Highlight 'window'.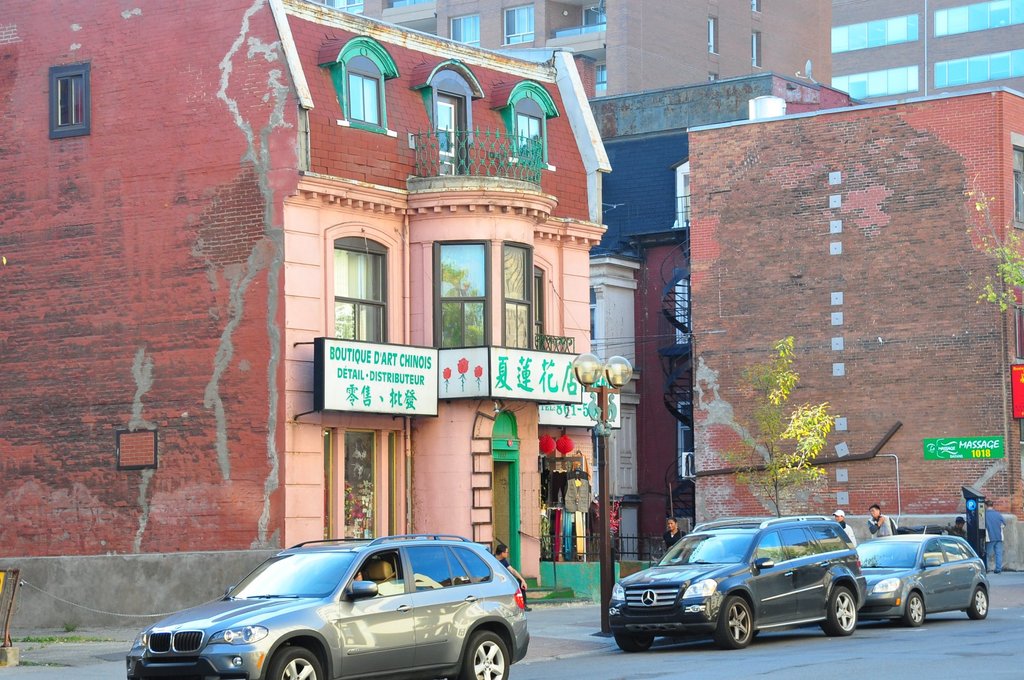
Highlighted region: [x1=593, y1=60, x2=611, y2=94].
